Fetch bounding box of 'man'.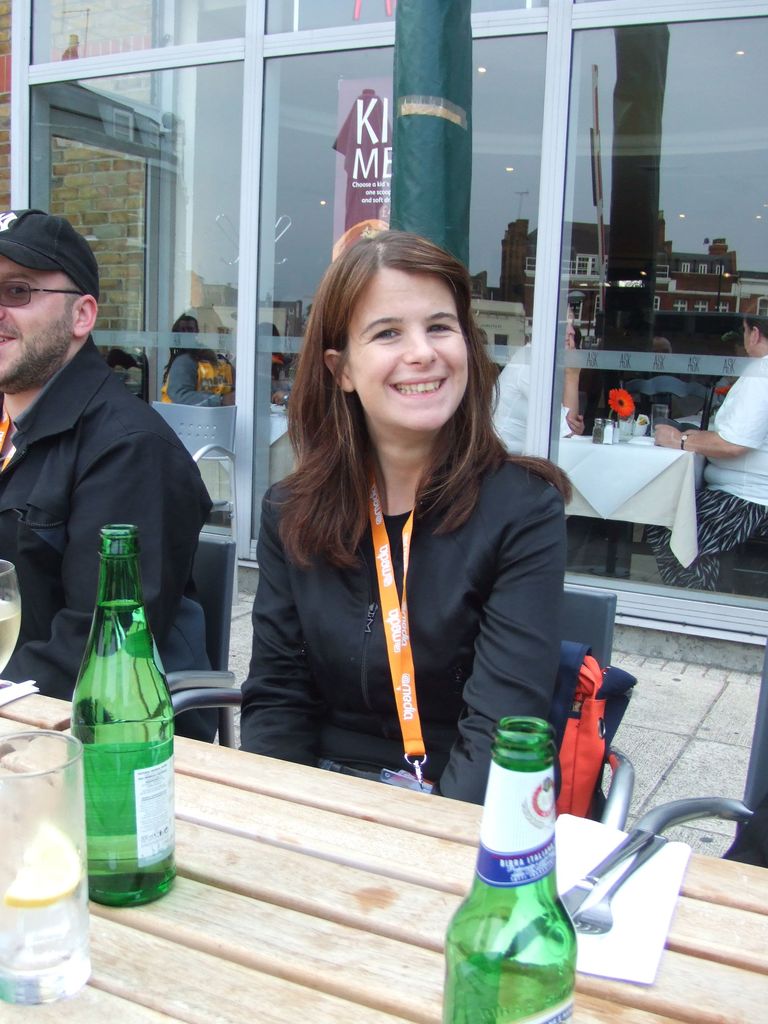
Bbox: select_region(659, 291, 767, 584).
